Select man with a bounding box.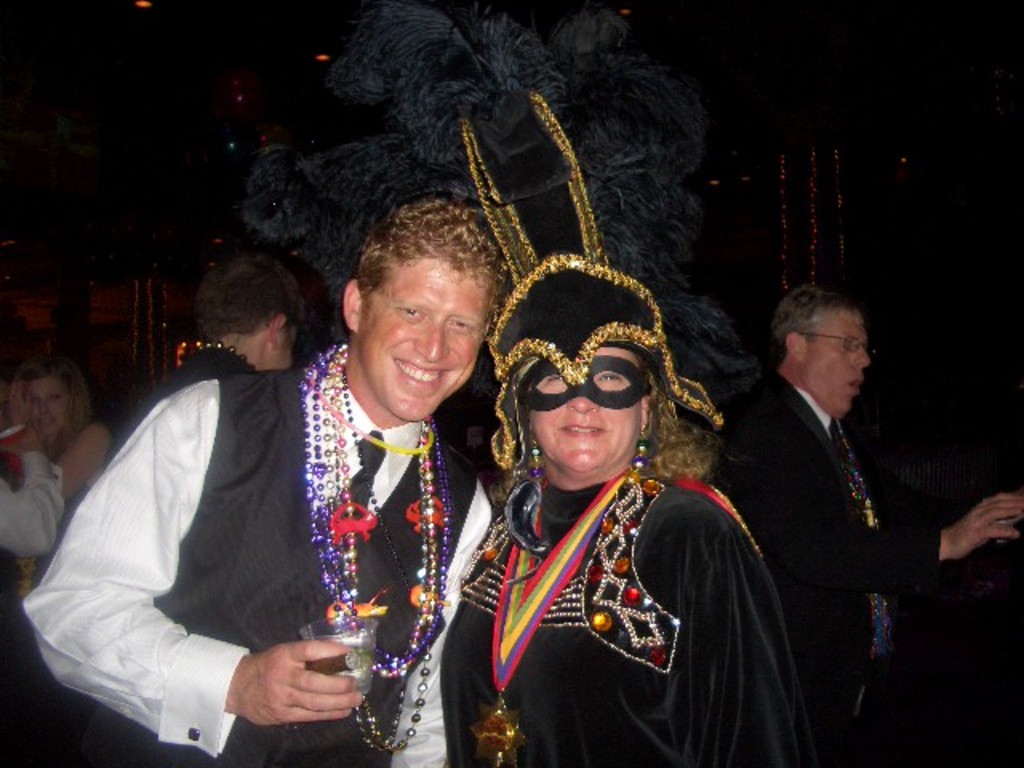
detection(16, 202, 499, 766).
